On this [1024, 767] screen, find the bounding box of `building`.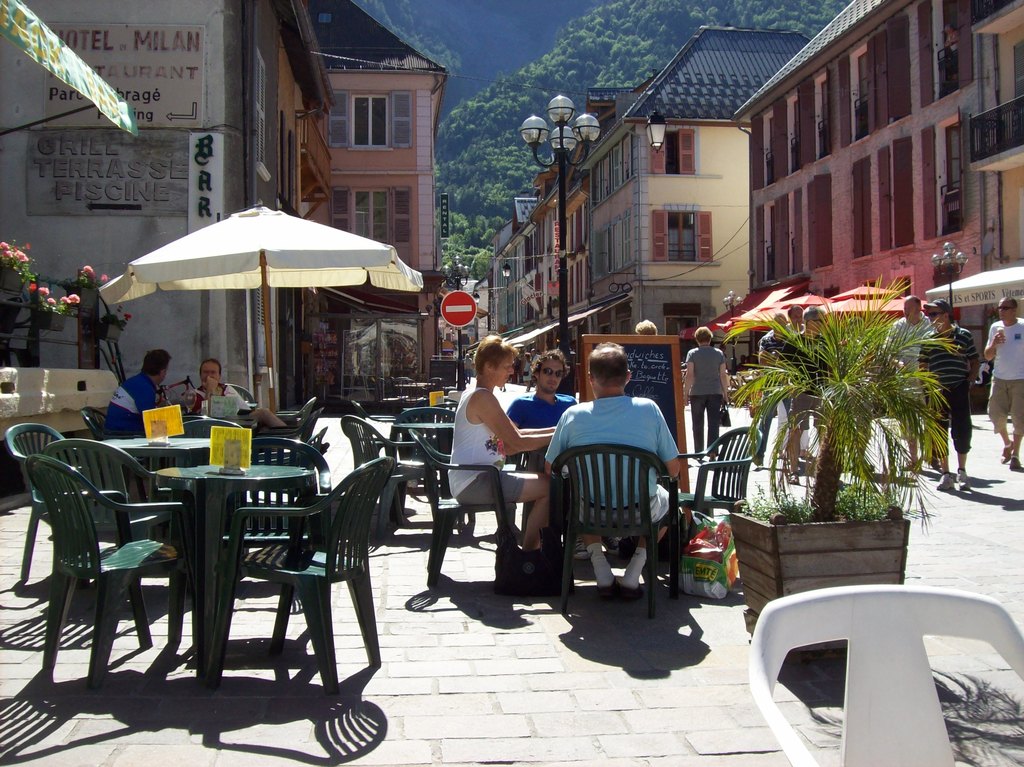
Bounding box: x1=486, y1=20, x2=809, y2=370.
